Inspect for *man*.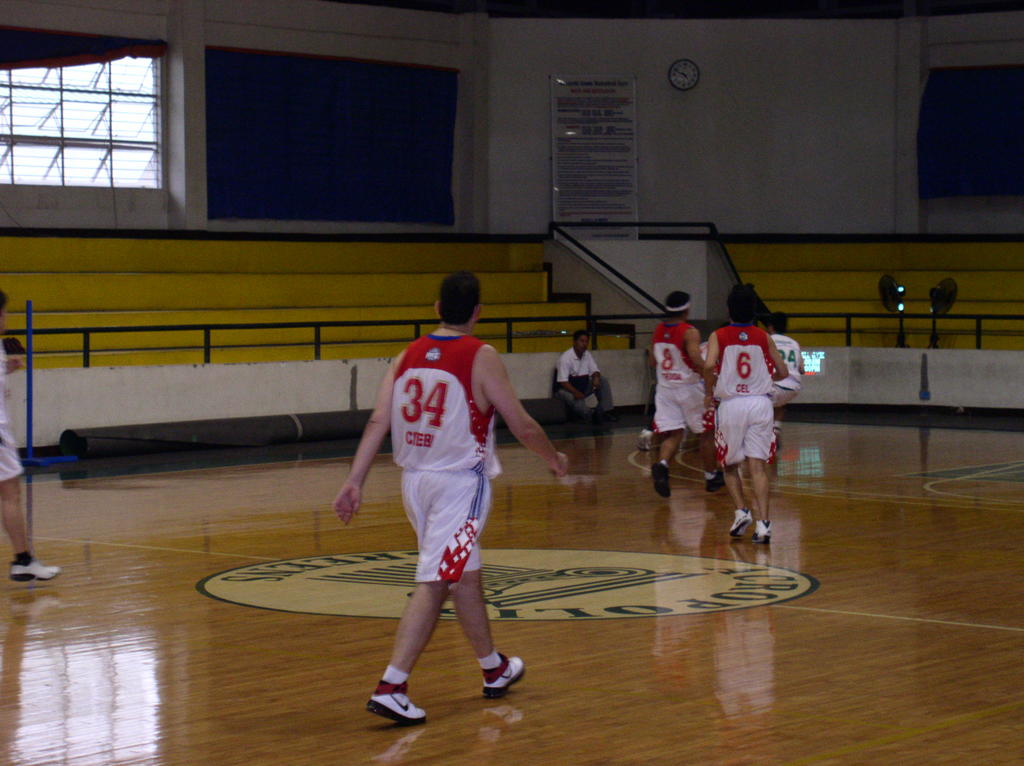
Inspection: bbox=[0, 289, 60, 585].
